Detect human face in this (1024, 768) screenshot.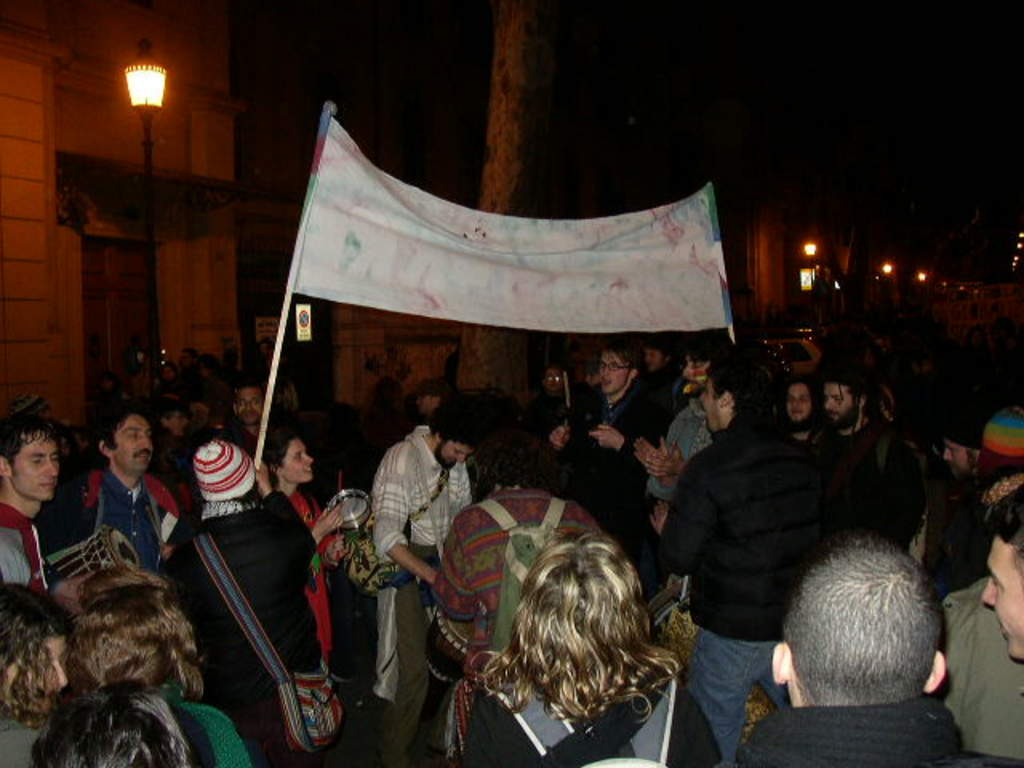
Detection: (826, 384, 856, 427).
